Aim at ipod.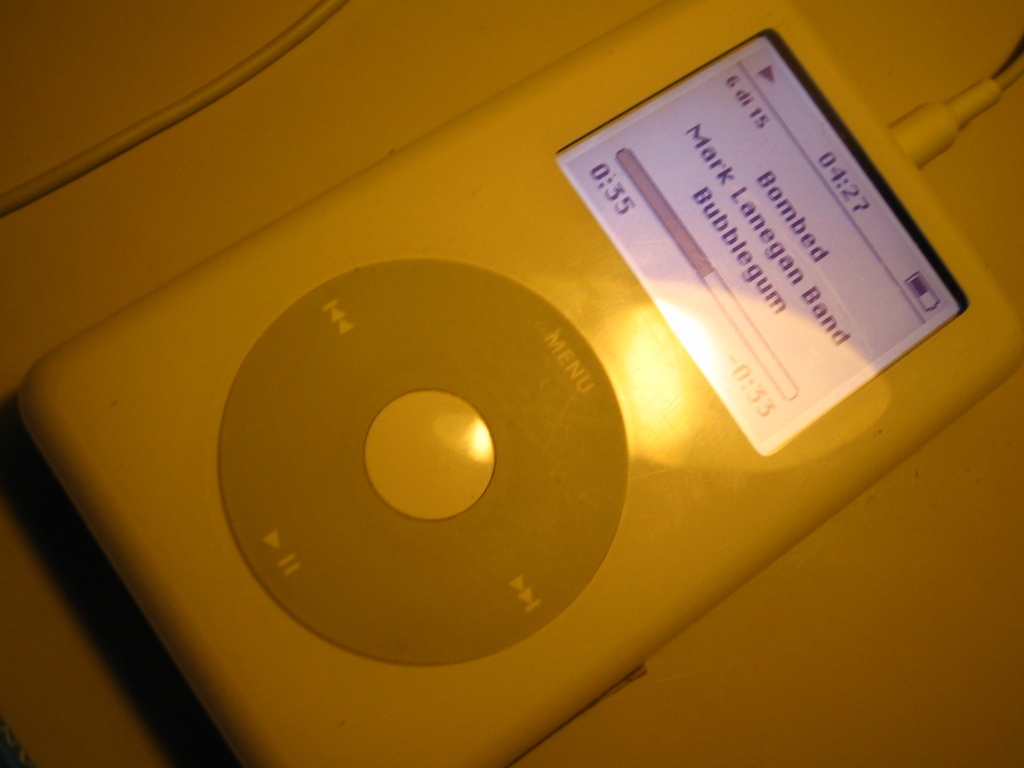
Aimed at [x1=25, y1=0, x2=1023, y2=767].
